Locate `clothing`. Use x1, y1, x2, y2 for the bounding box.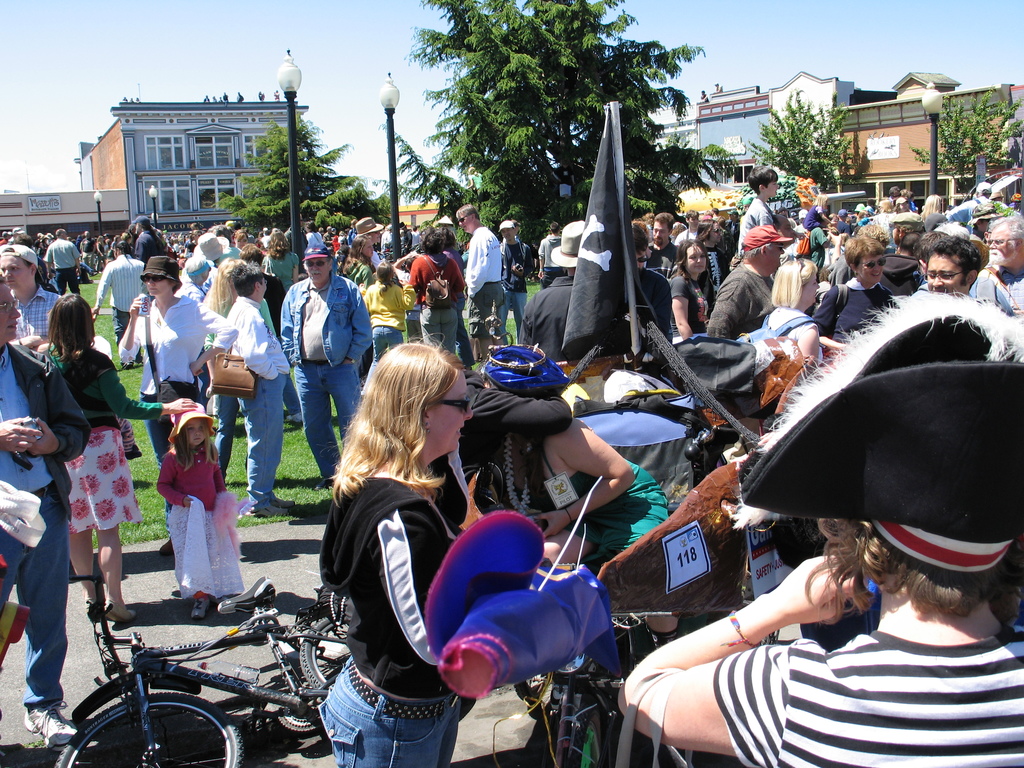
916, 265, 1018, 308.
